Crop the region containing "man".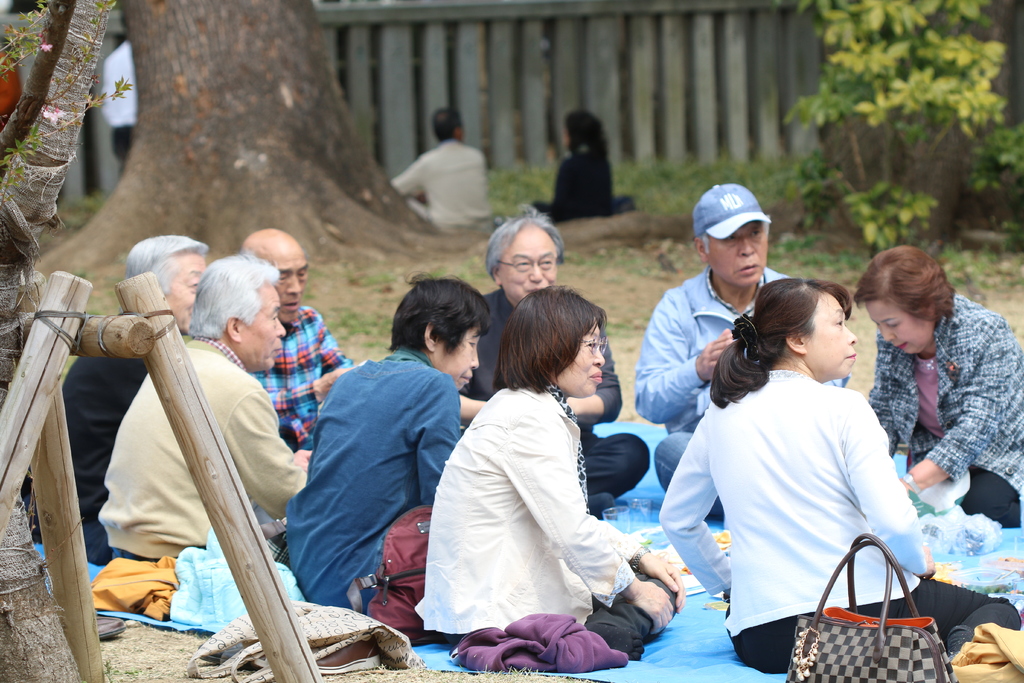
Crop region: rect(243, 230, 354, 456).
